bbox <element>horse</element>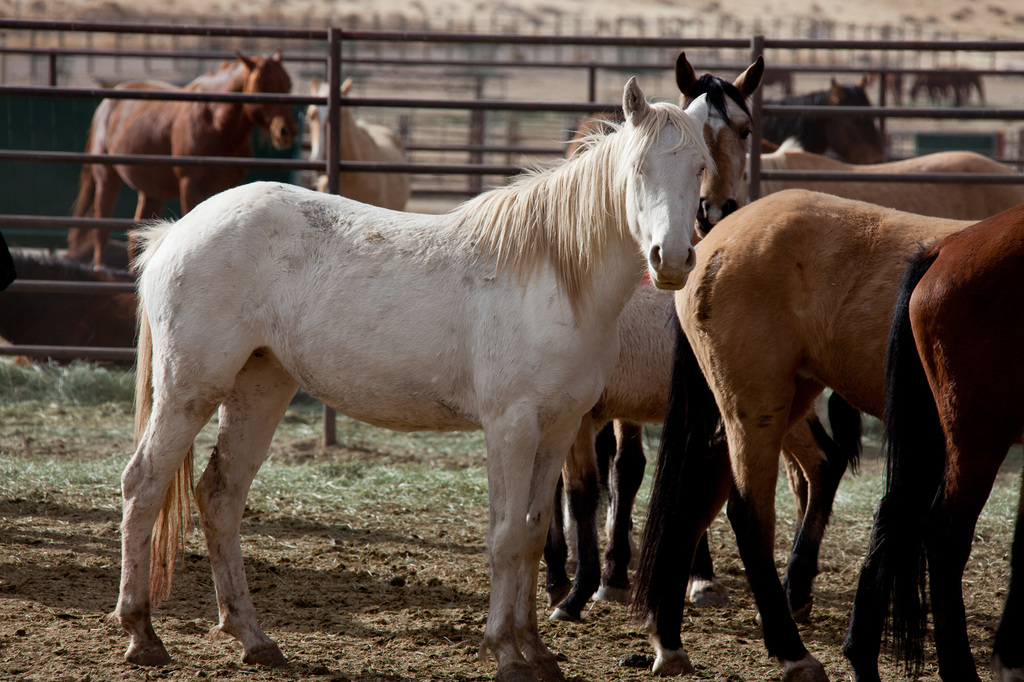
70, 45, 295, 278
